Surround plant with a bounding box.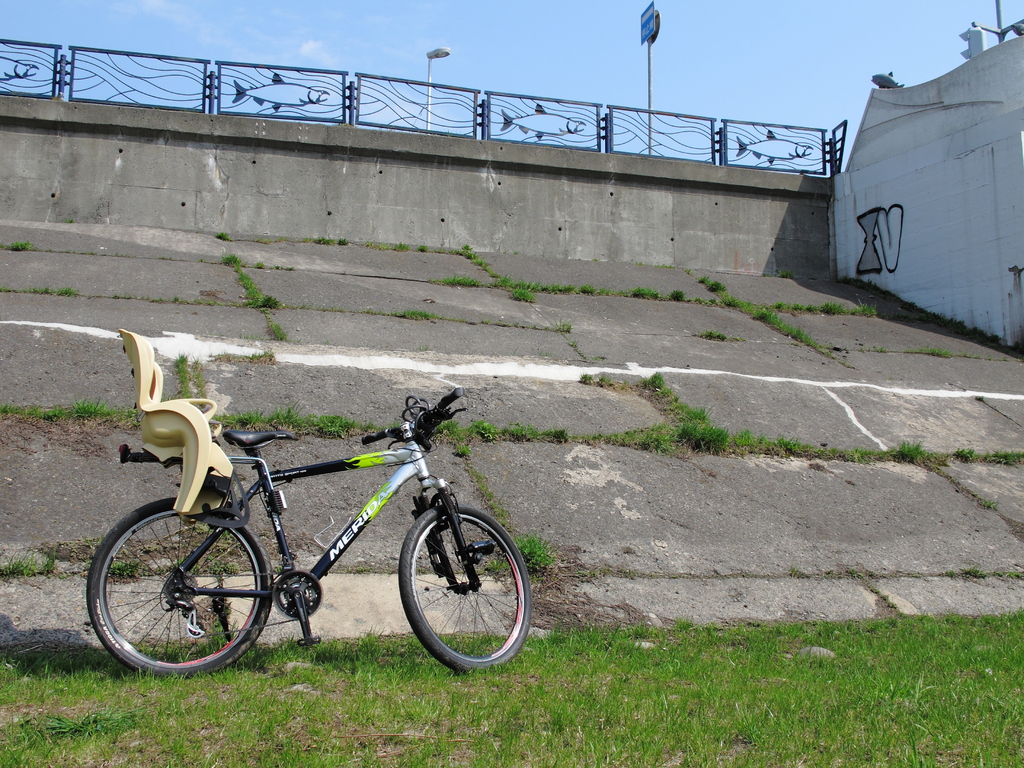
bbox=[440, 418, 459, 433].
